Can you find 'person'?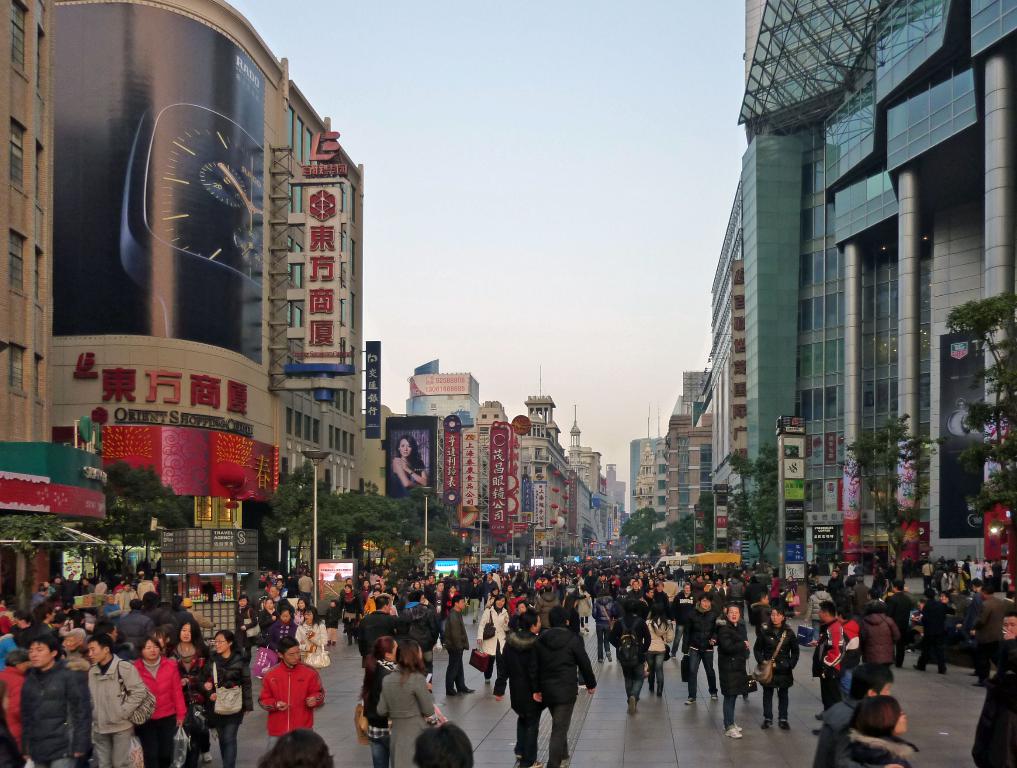
Yes, bounding box: (x1=859, y1=597, x2=901, y2=664).
